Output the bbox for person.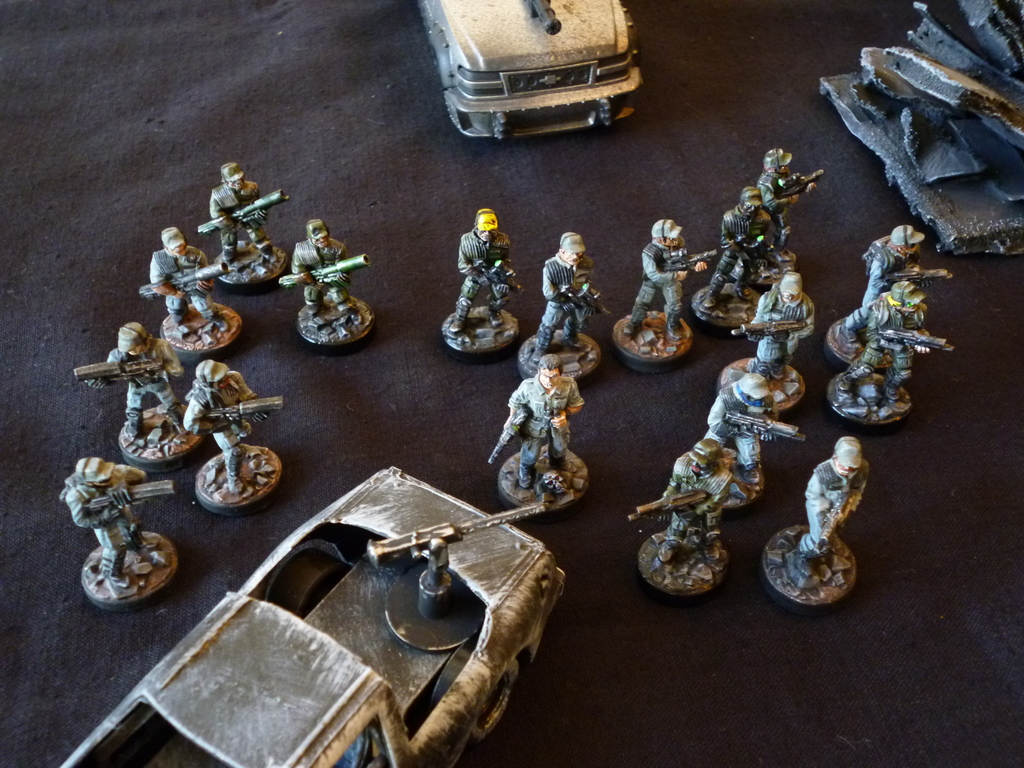
x1=832, y1=280, x2=931, y2=409.
